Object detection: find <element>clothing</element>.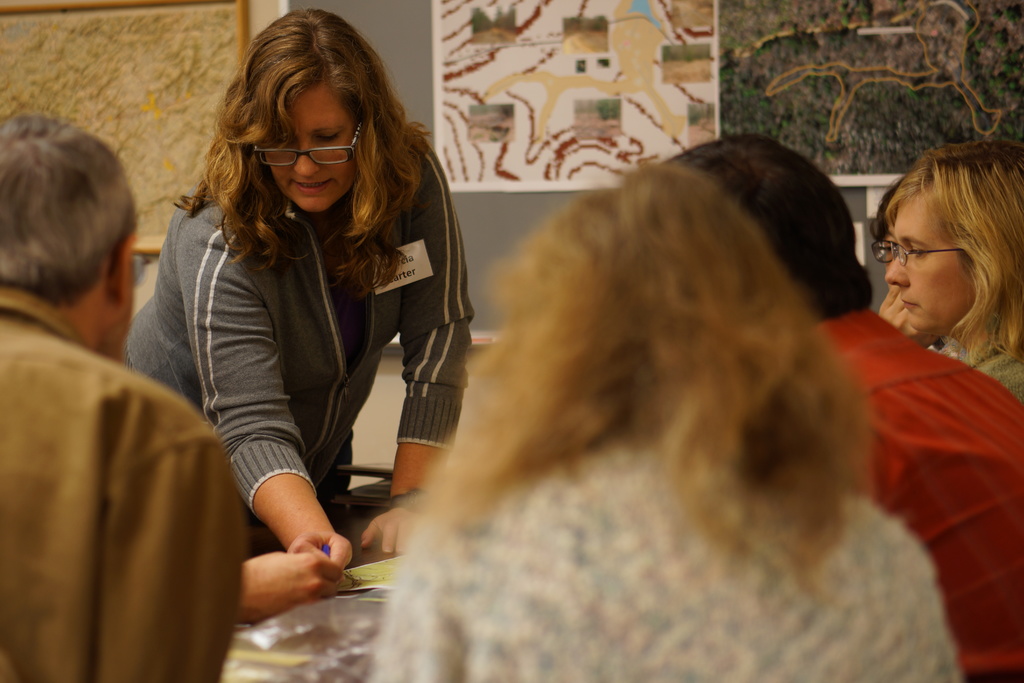
(808, 309, 1023, 682).
